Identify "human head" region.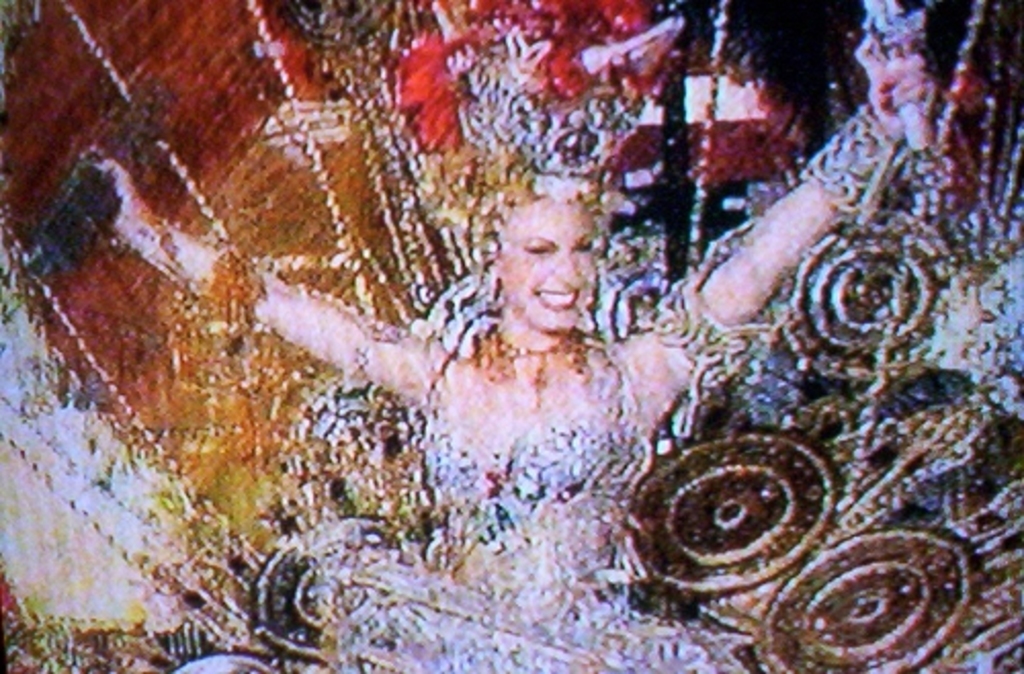
Region: {"x1": 483, "y1": 172, "x2": 616, "y2": 340}.
